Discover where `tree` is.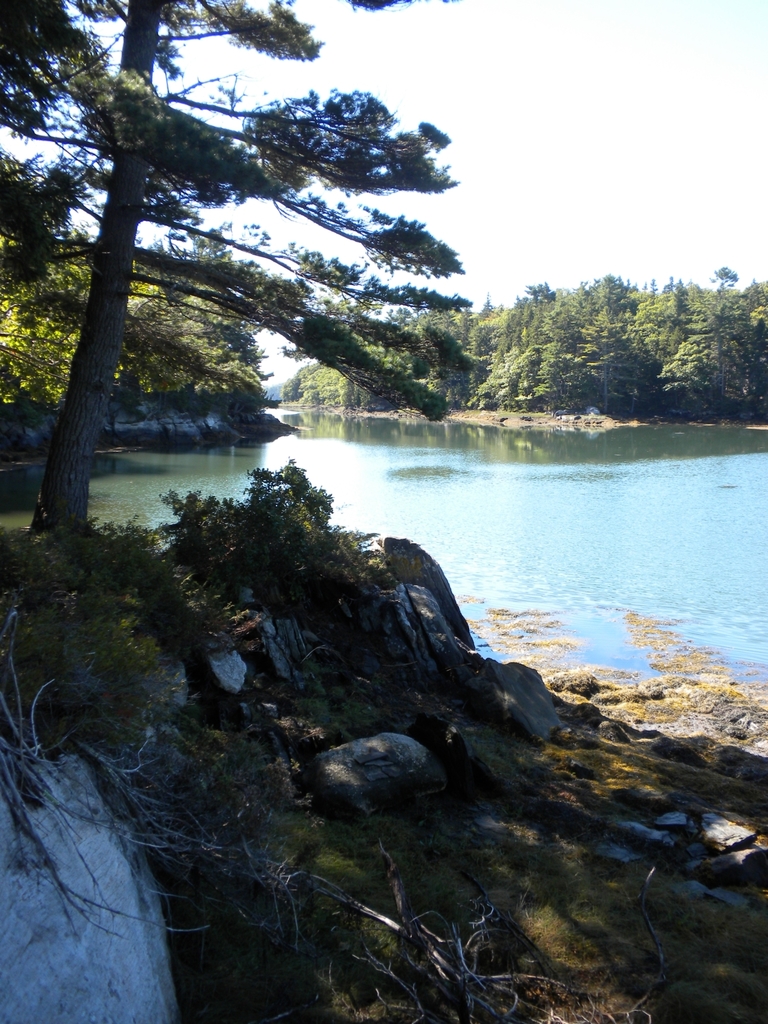
Discovered at l=549, t=285, r=580, b=348.
